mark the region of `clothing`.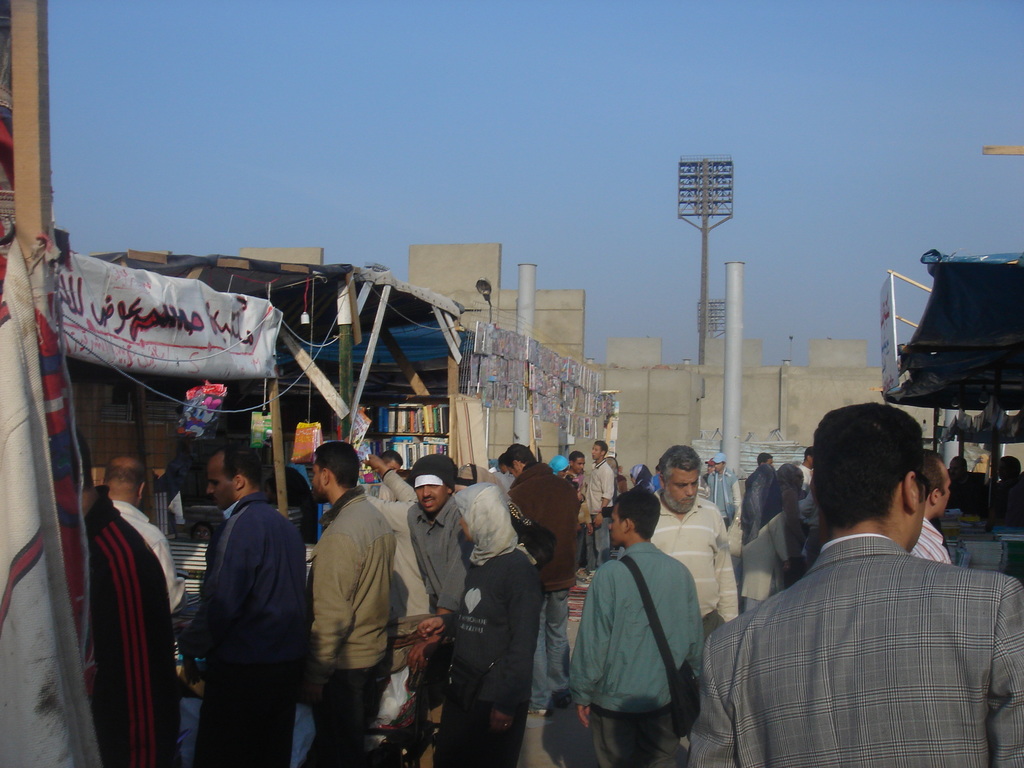
Region: 312, 492, 386, 767.
